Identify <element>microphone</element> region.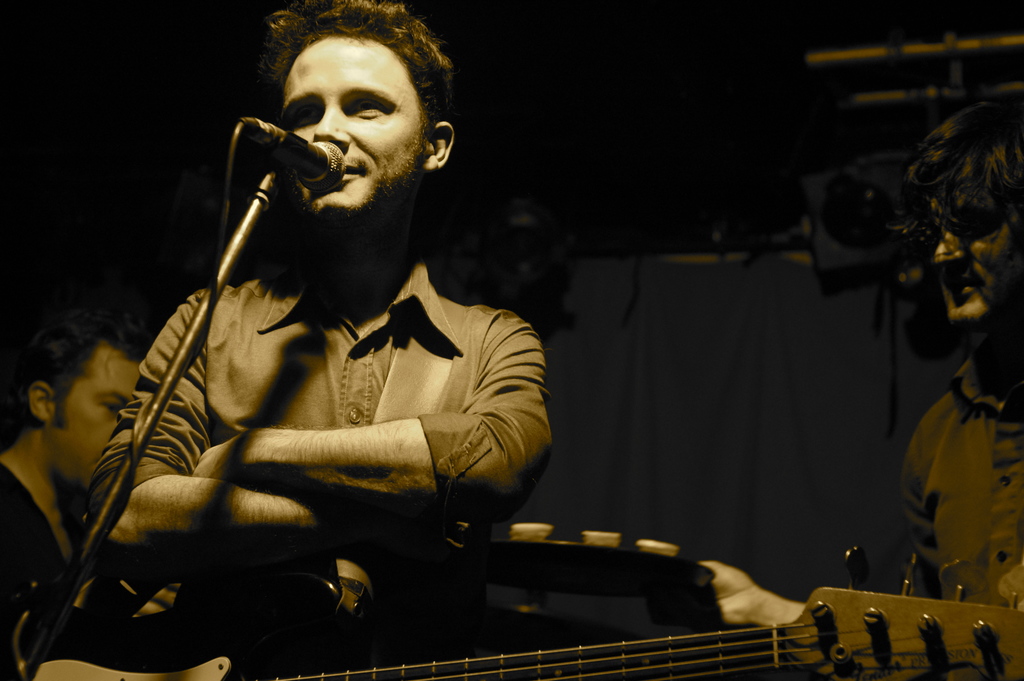
Region: 228/114/346/189.
